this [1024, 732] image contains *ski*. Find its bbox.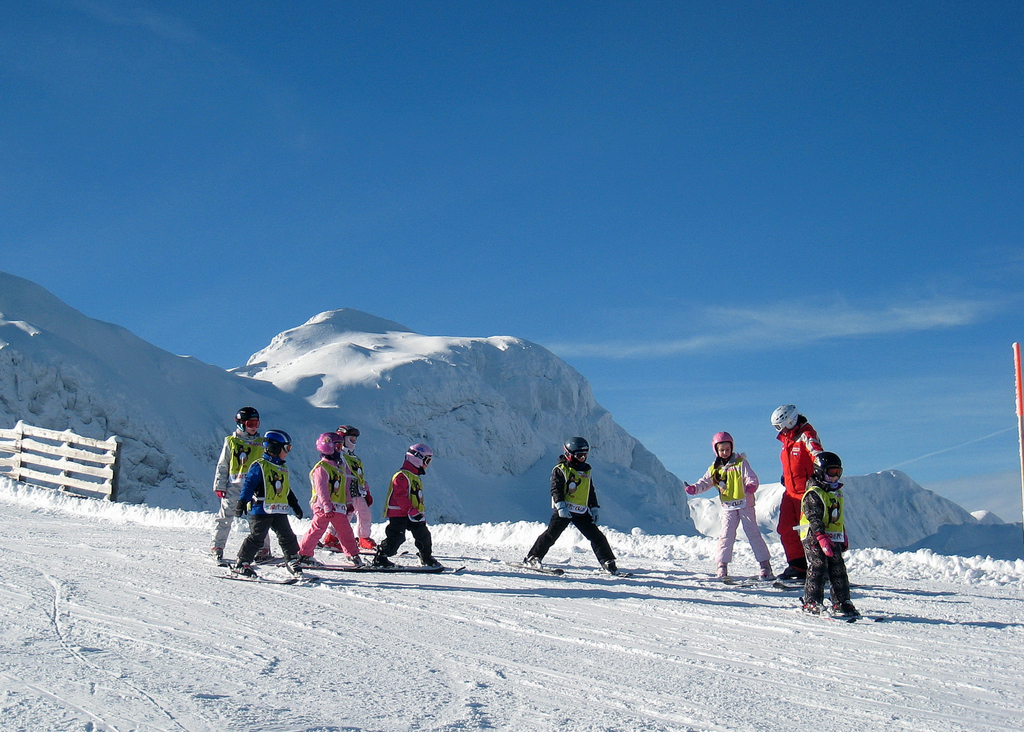
detection(200, 544, 221, 565).
